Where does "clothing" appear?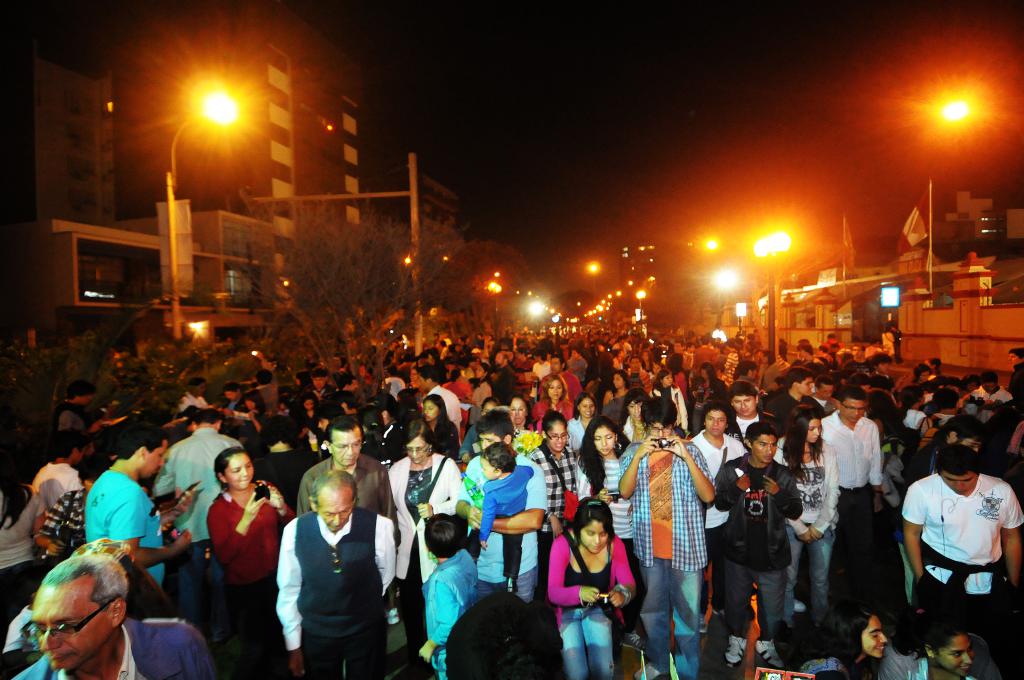
Appears at pyautogui.locateOnScreen(879, 640, 970, 679).
